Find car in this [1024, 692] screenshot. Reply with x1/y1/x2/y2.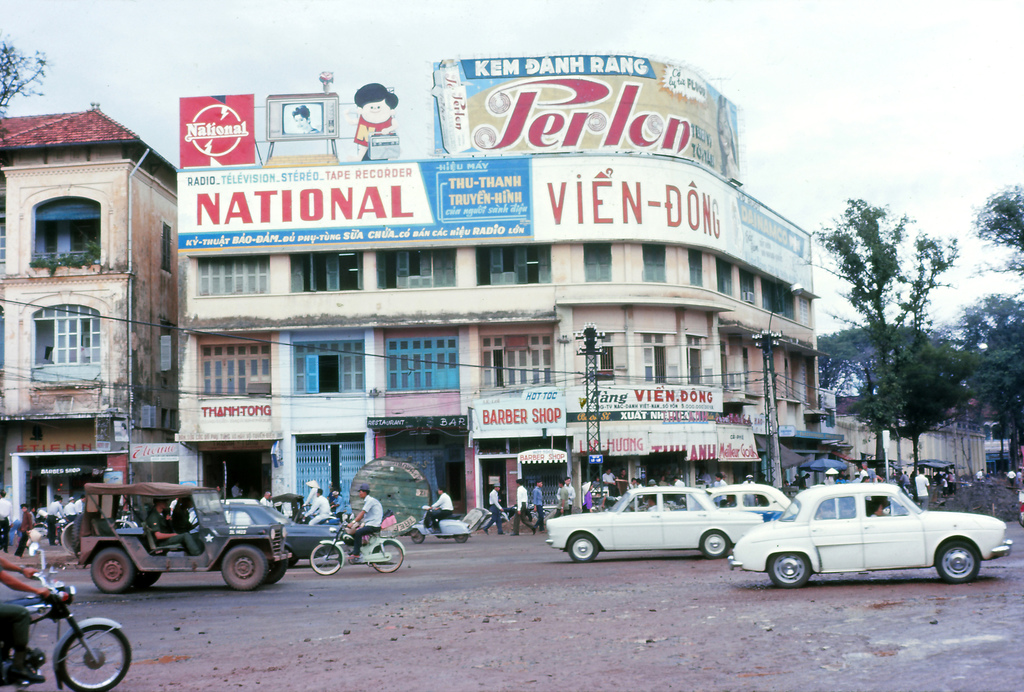
678/487/799/522.
